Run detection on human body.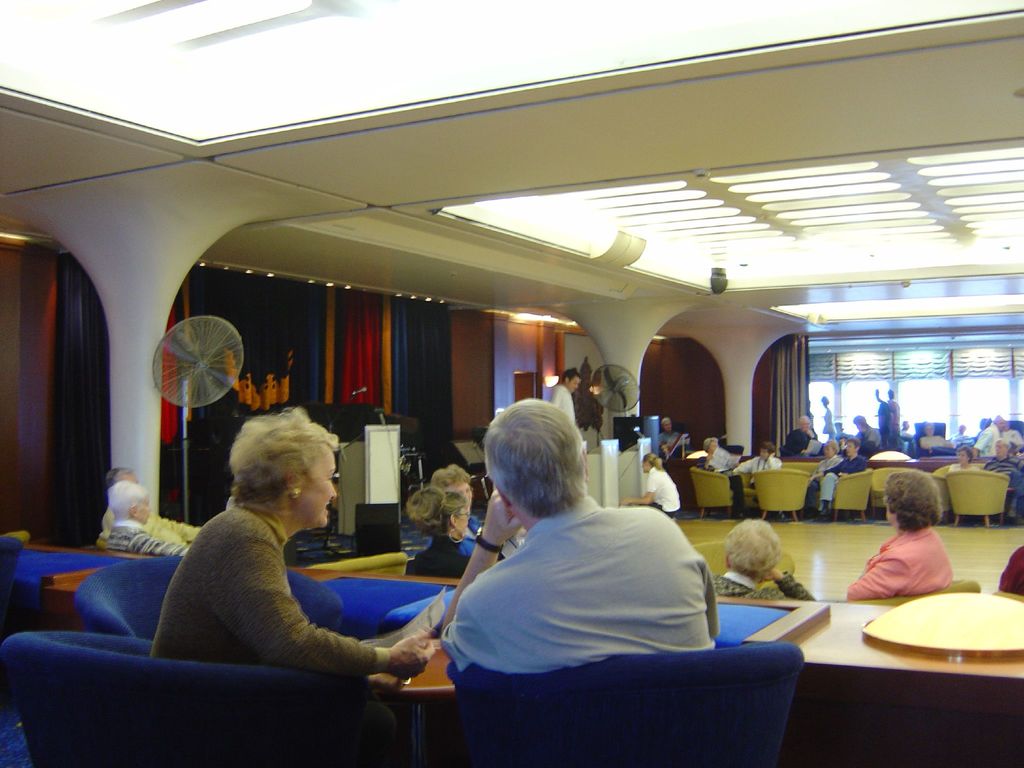
Result: <box>404,418,733,753</box>.
